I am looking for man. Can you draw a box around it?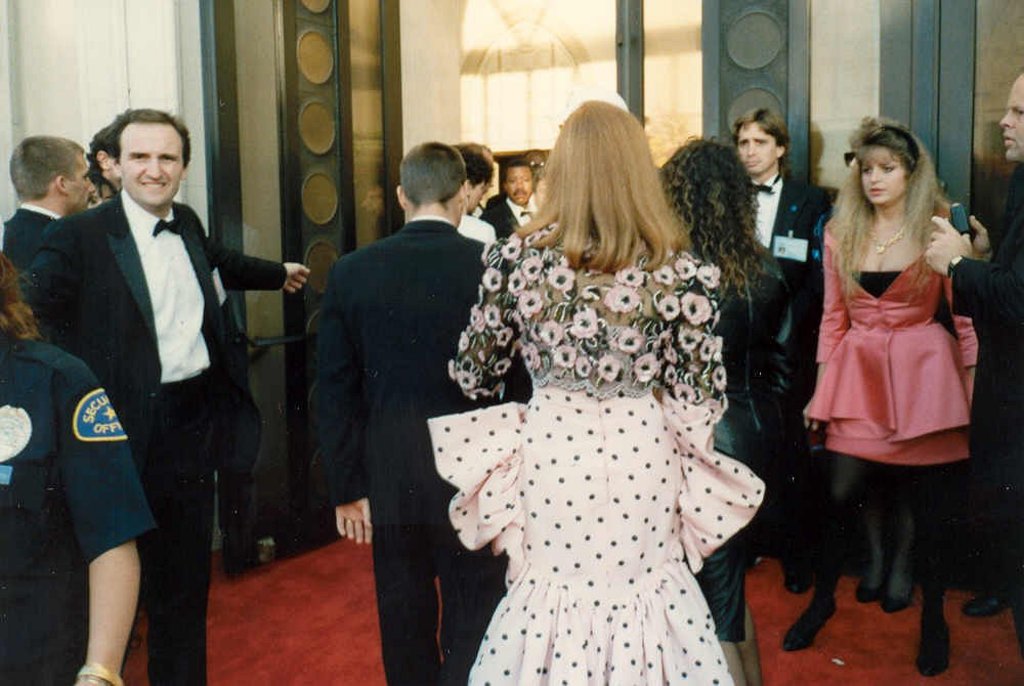
Sure, the bounding box is 483, 162, 546, 240.
